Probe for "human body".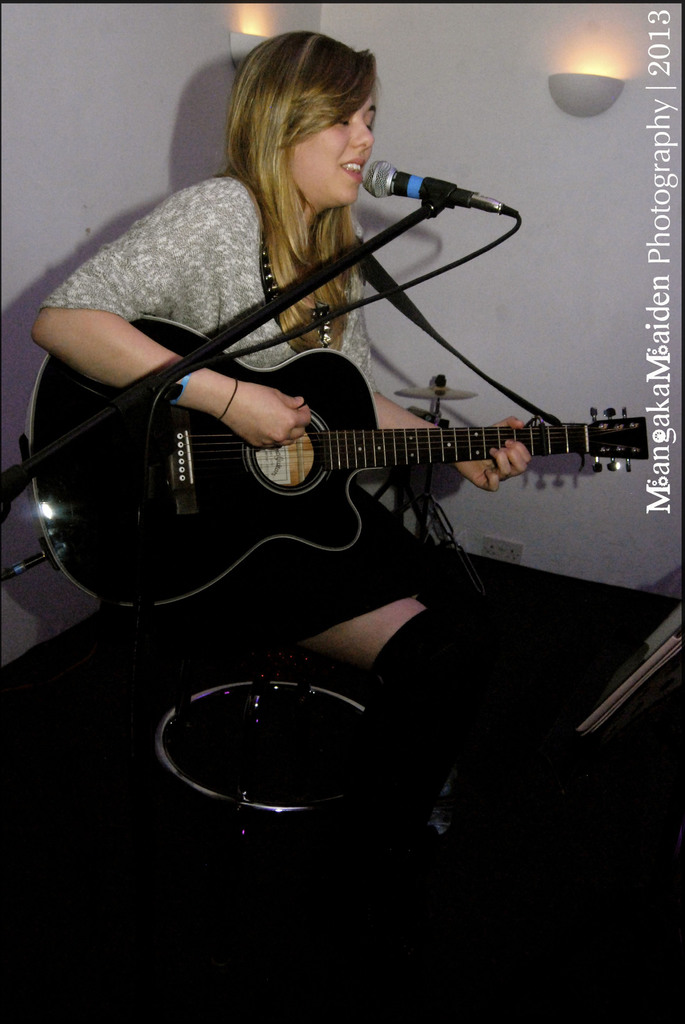
Probe result: detection(110, 67, 572, 766).
